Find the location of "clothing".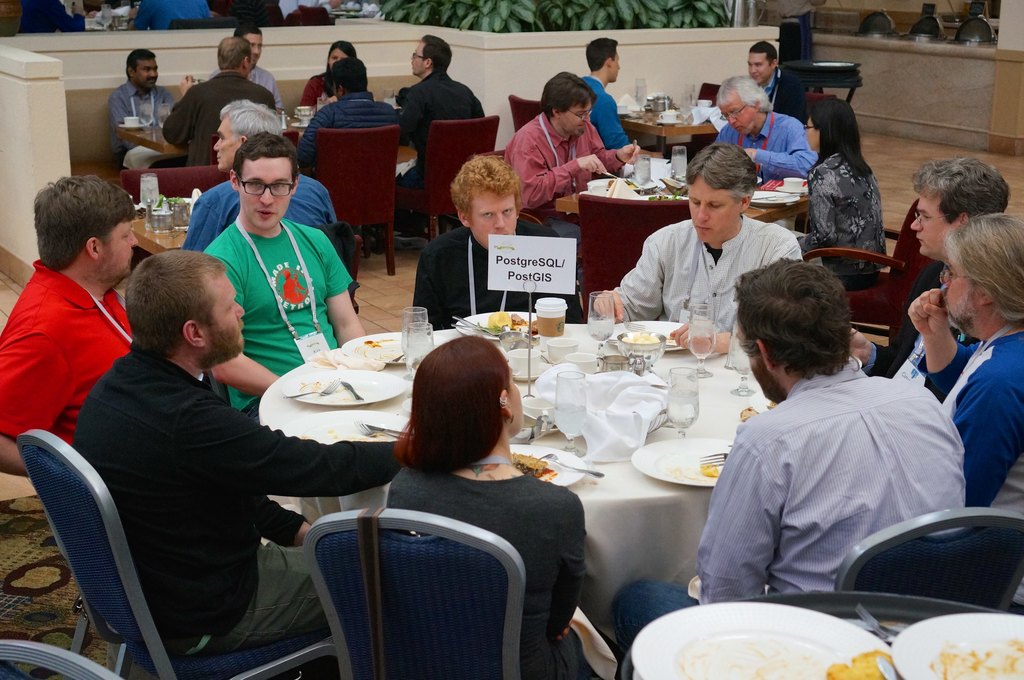
Location: [x1=713, y1=108, x2=824, y2=176].
